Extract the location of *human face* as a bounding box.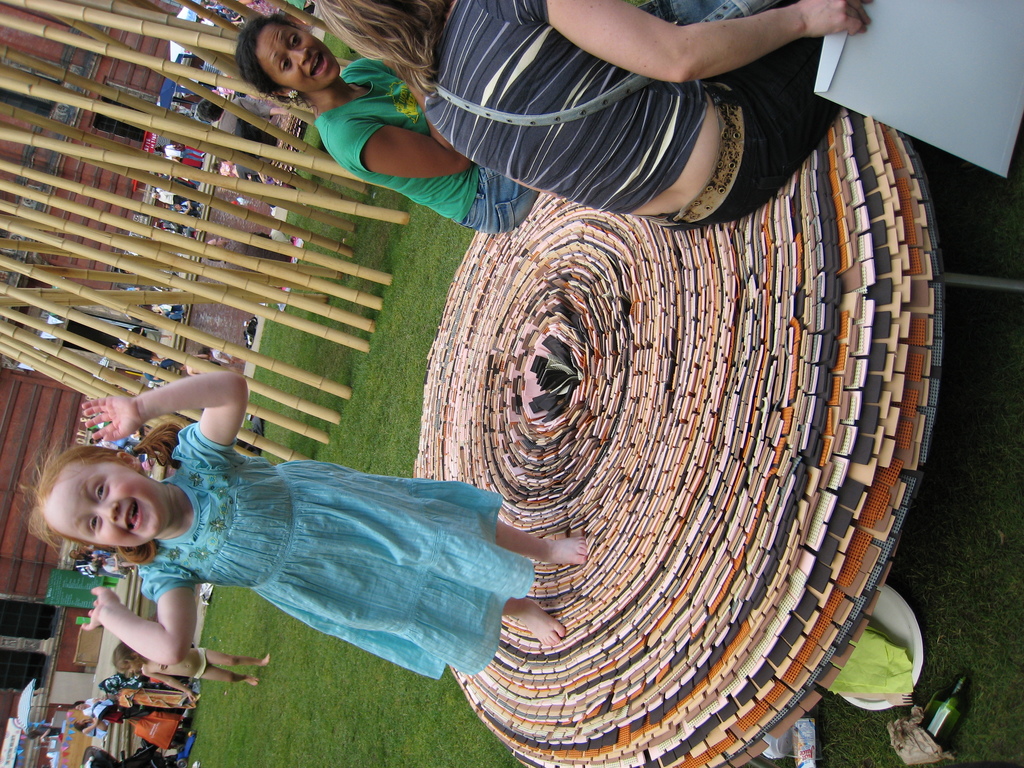
{"left": 259, "top": 24, "right": 340, "bottom": 89}.
